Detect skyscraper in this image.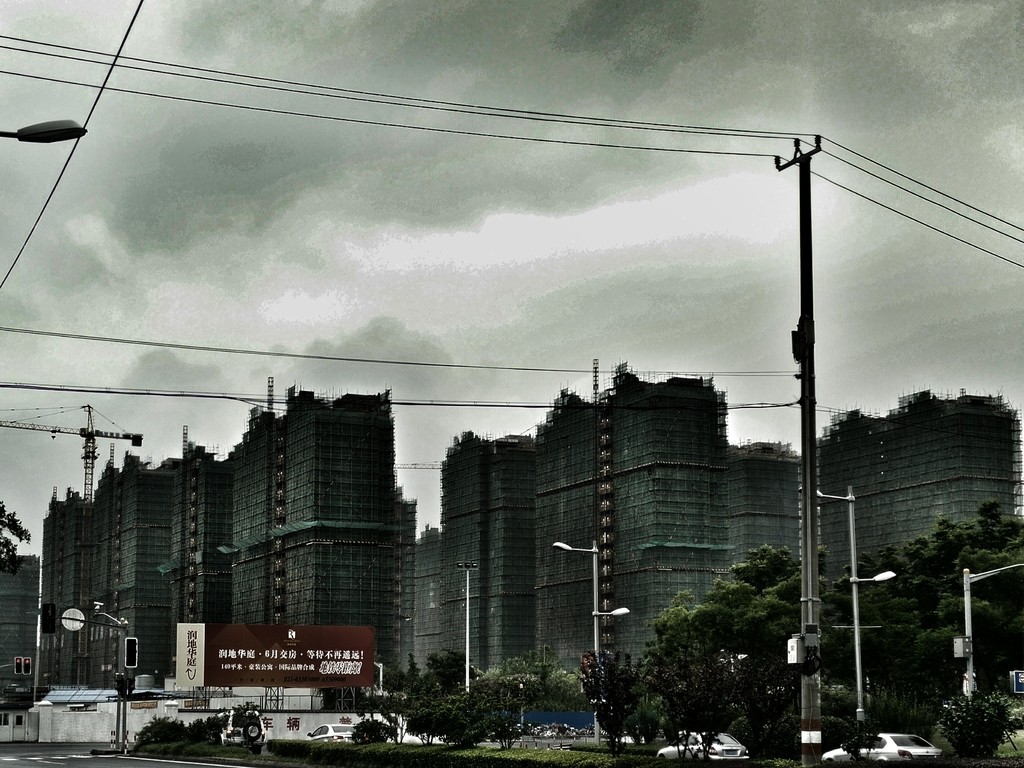
Detection: box=[810, 386, 1023, 589].
